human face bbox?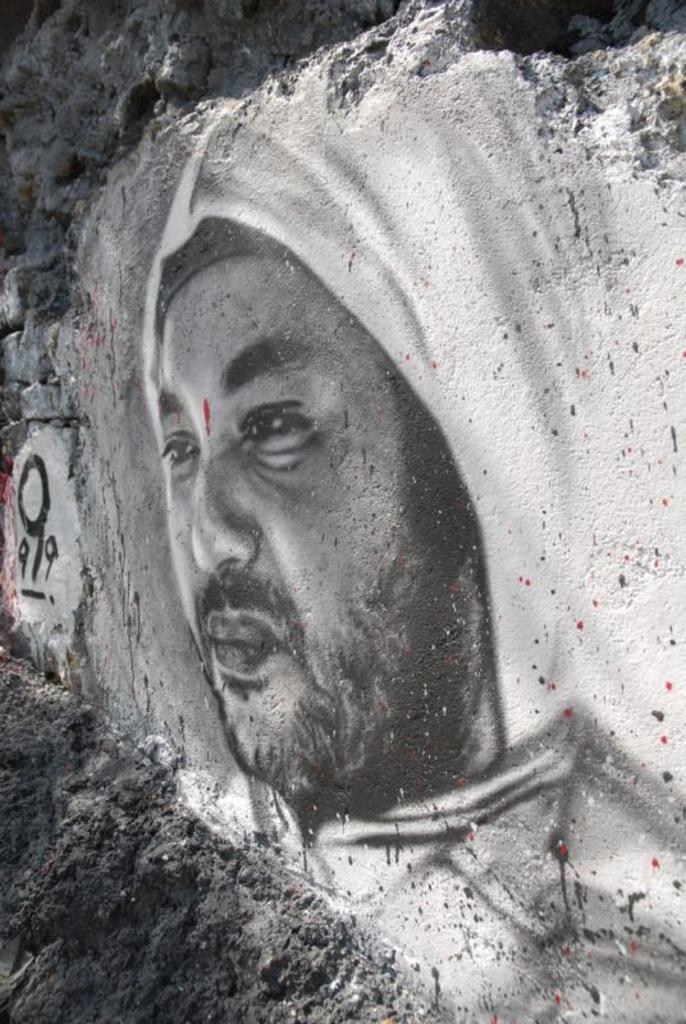
x1=174 y1=252 x2=476 y2=794
